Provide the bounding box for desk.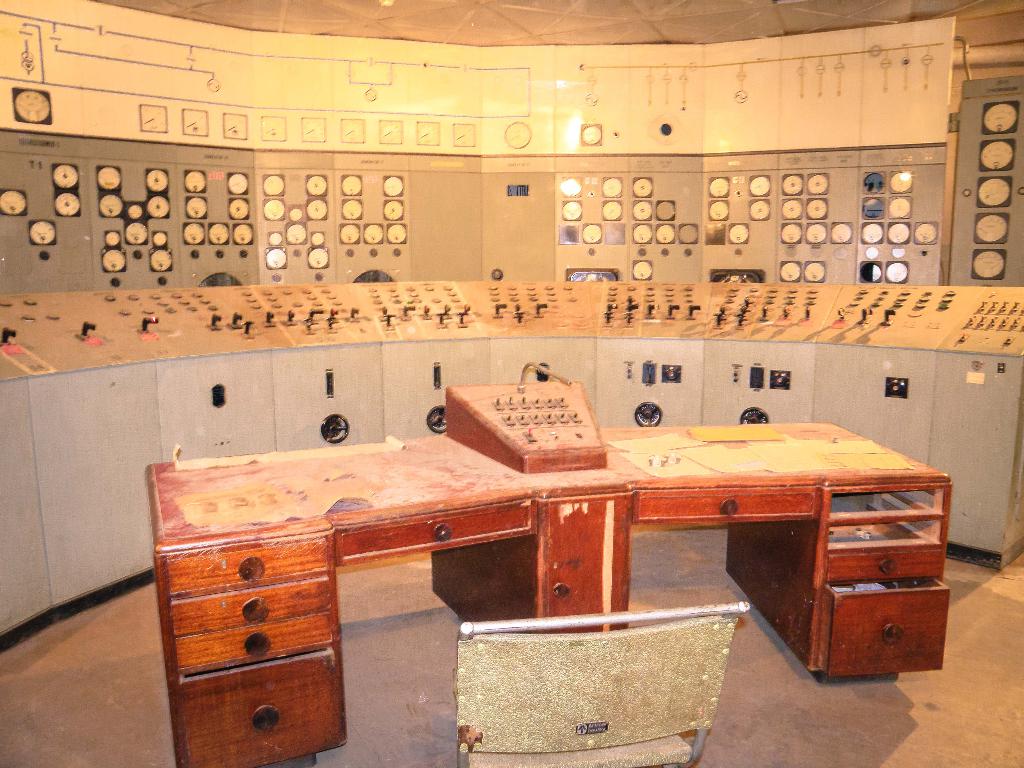
locate(164, 422, 963, 705).
